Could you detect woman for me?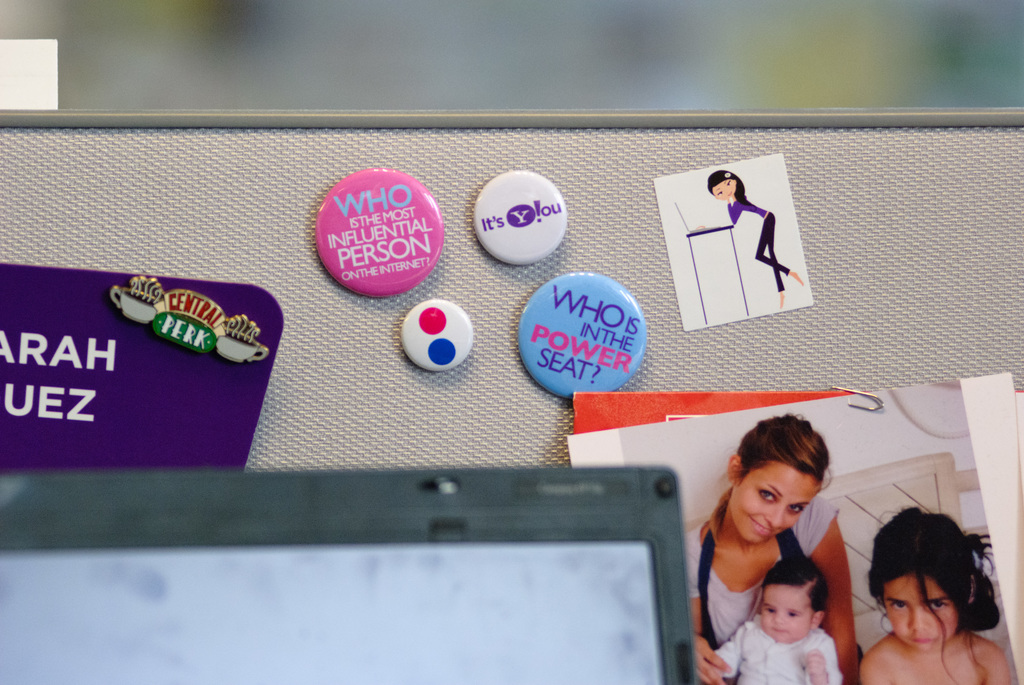
Detection result: {"left": 706, "top": 168, "right": 804, "bottom": 308}.
